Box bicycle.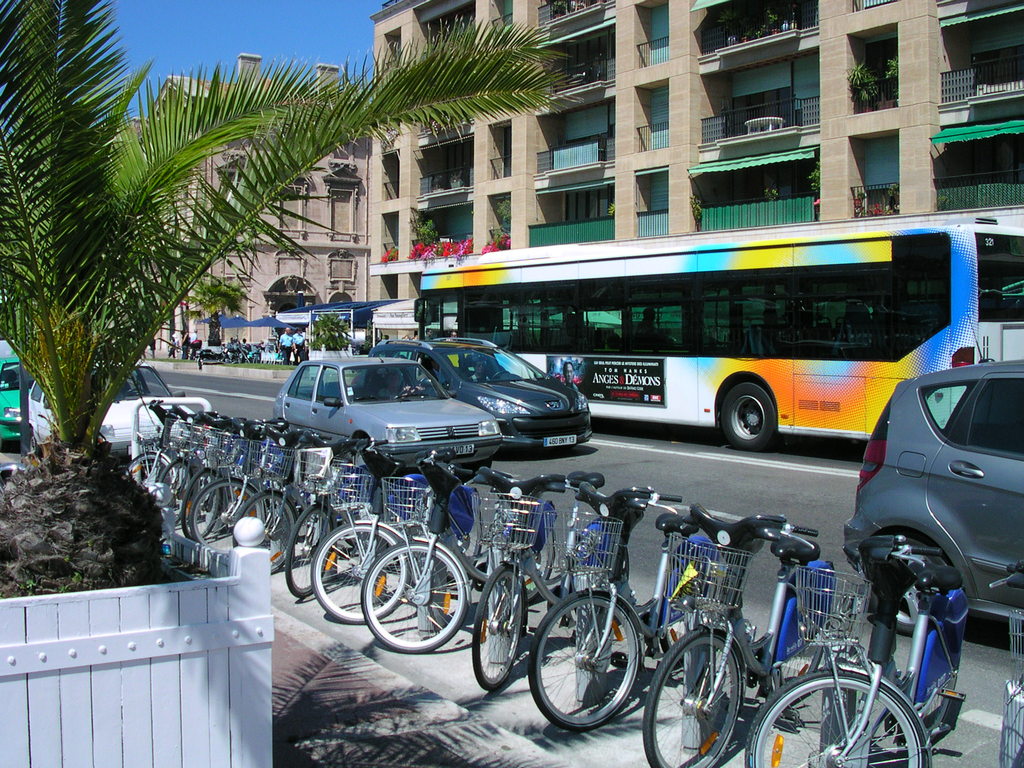
[636, 511, 837, 767].
